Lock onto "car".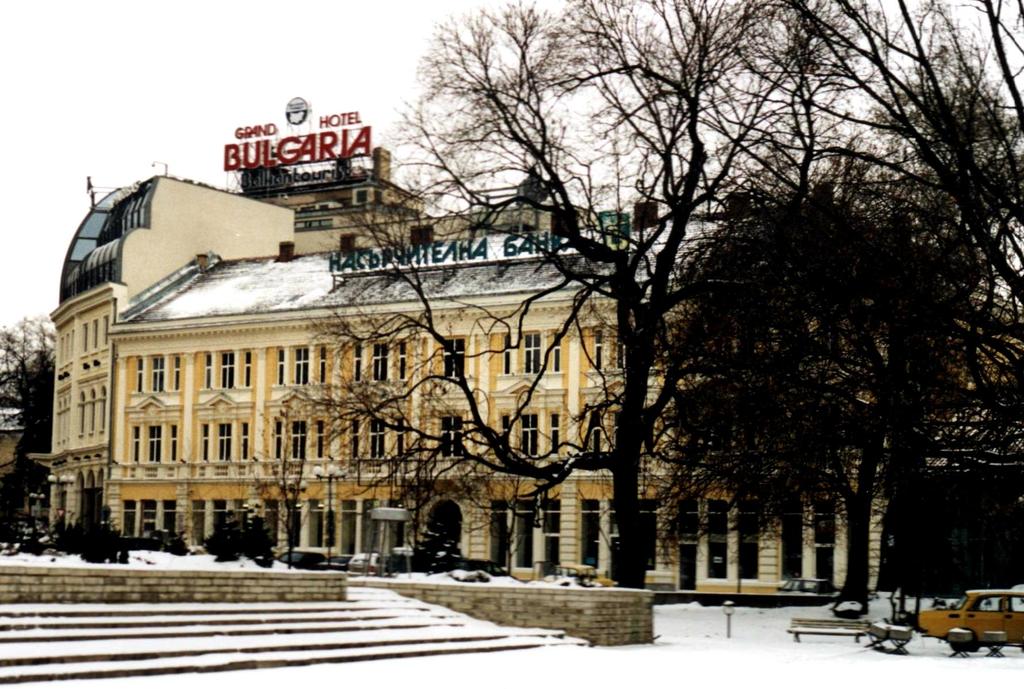
Locked: crop(320, 549, 351, 569).
